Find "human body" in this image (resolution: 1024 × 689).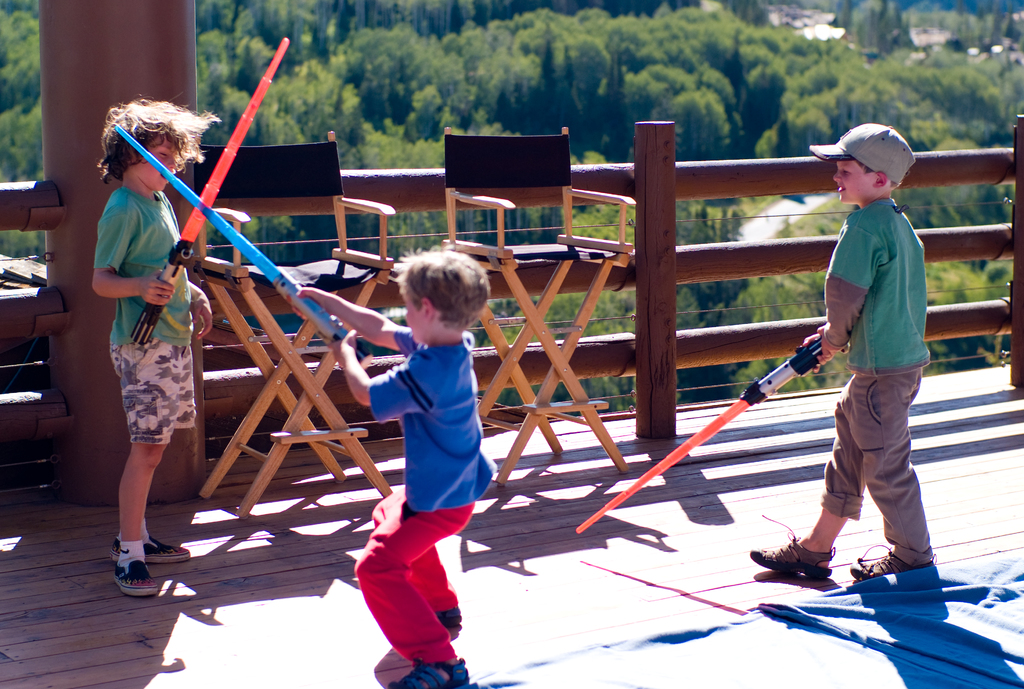
(x1=280, y1=289, x2=497, y2=688).
